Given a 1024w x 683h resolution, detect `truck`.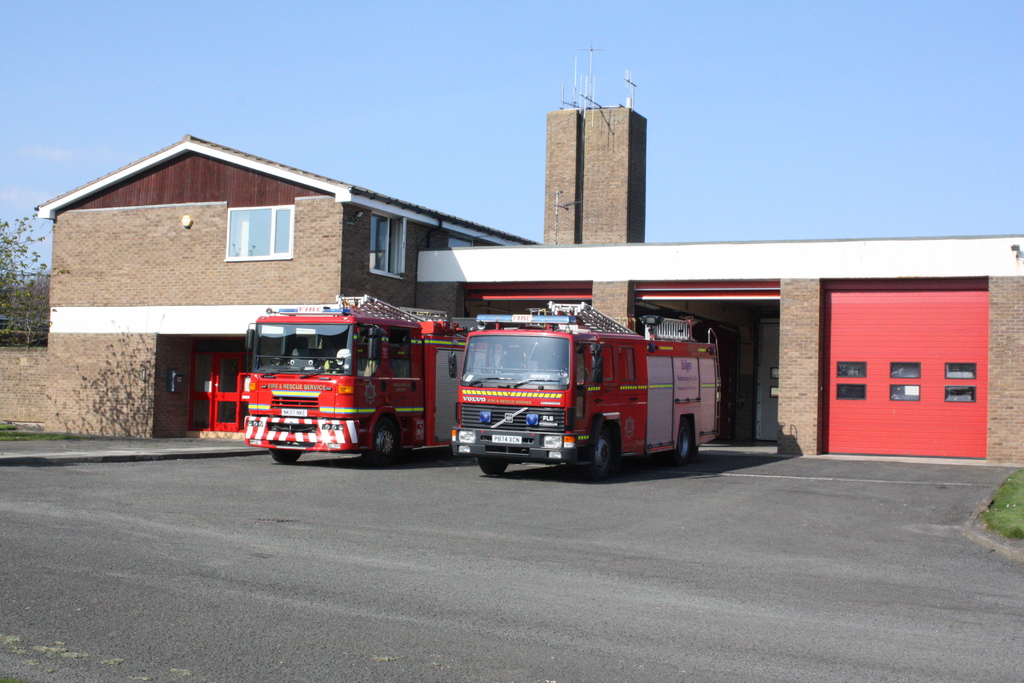
<bbox>232, 295, 483, 472</bbox>.
